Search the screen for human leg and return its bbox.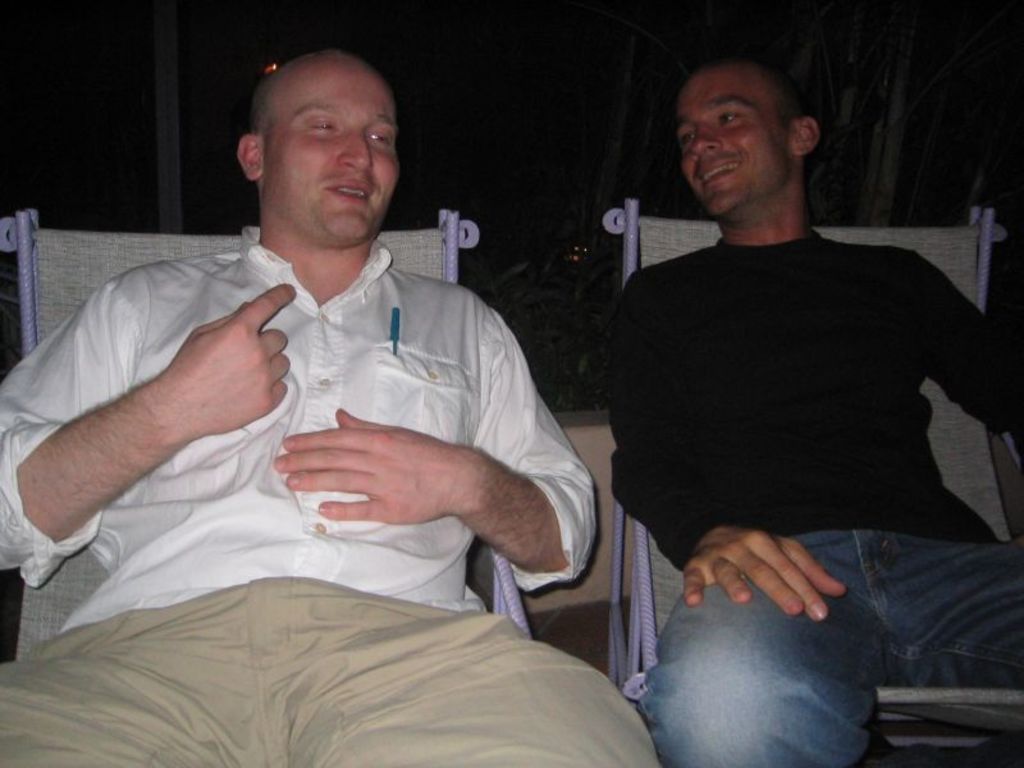
Found: crop(644, 527, 893, 767).
